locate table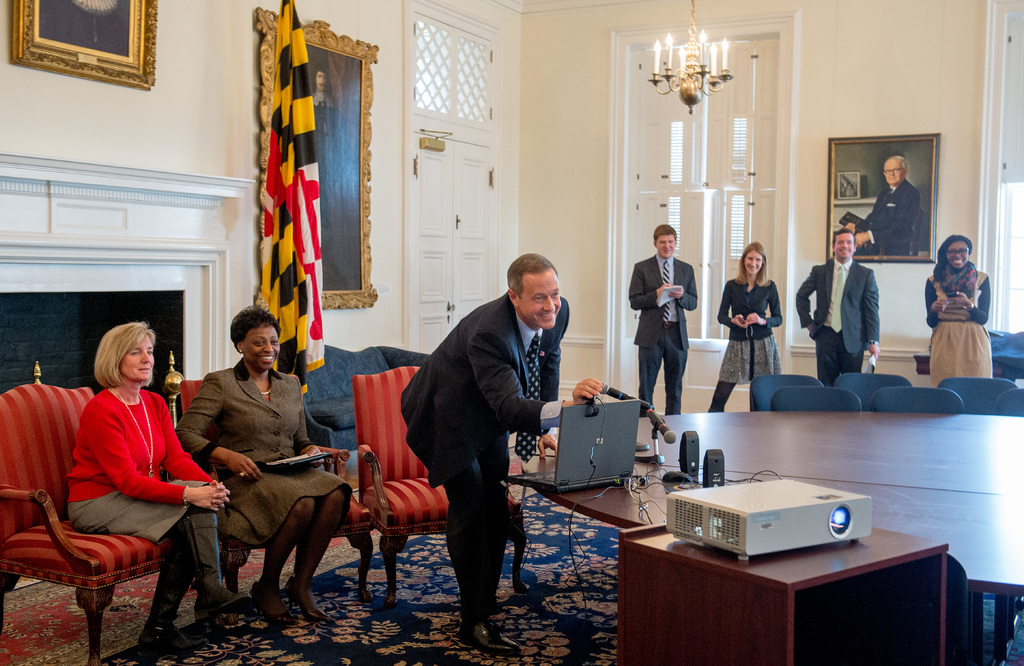
(531,406,1021,663)
